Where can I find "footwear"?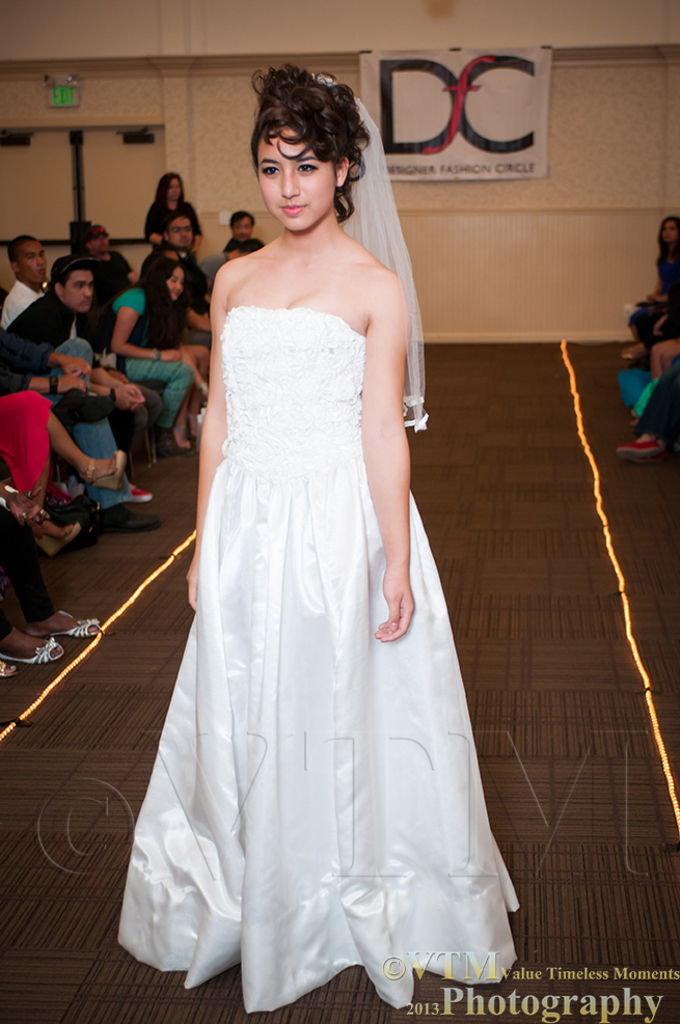
You can find it at <box>1,634,64,666</box>.
